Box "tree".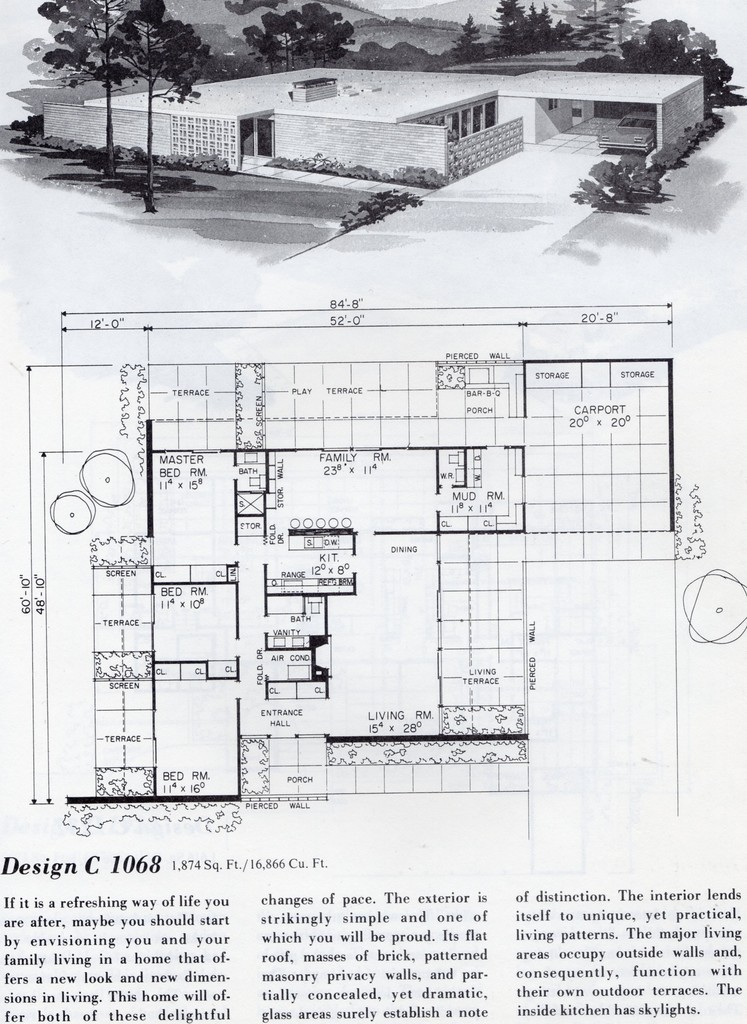
bbox=(30, 18, 79, 88).
